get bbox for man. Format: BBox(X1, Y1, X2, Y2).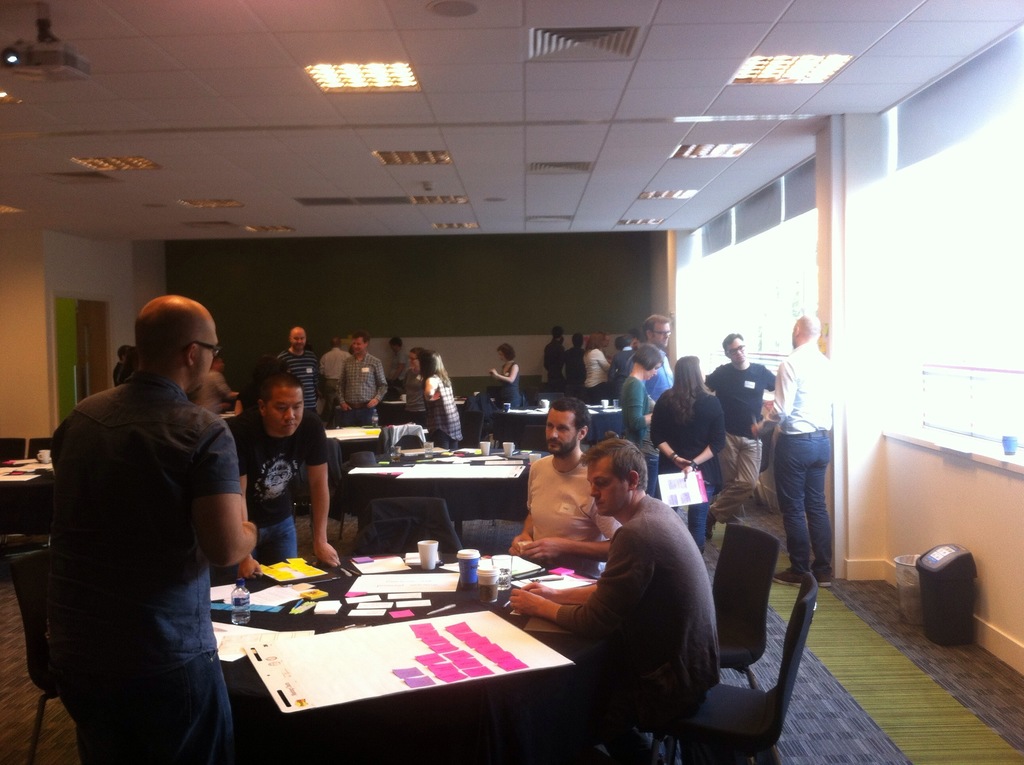
BBox(566, 332, 589, 406).
